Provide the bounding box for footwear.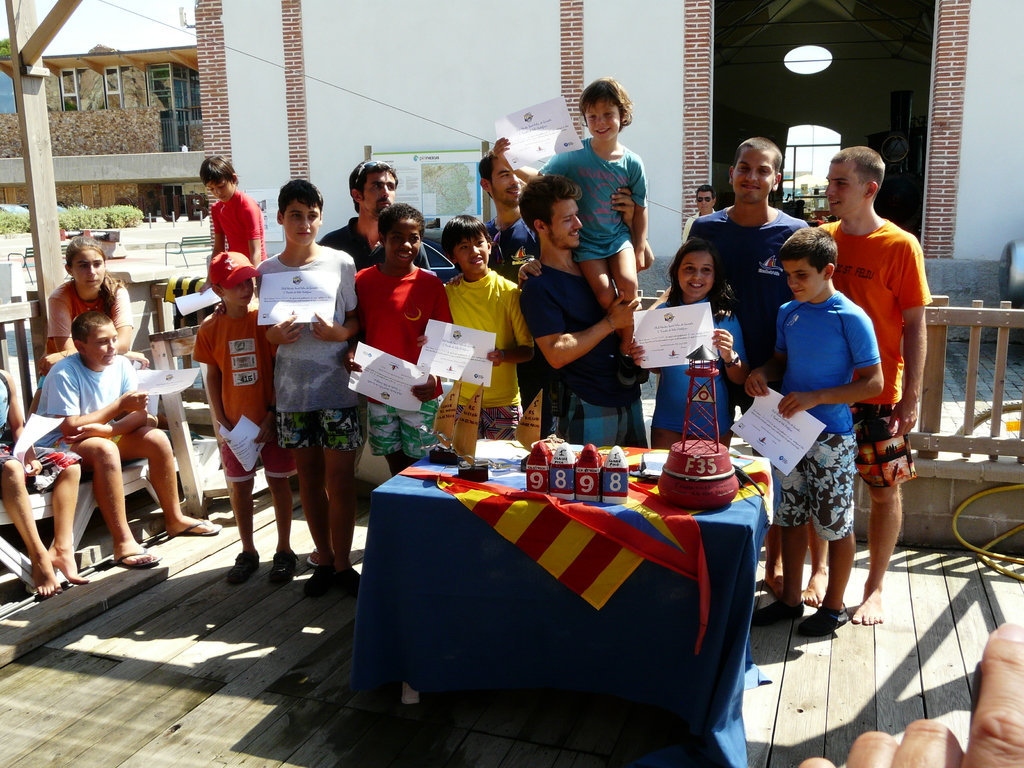
l=335, t=568, r=362, b=605.
